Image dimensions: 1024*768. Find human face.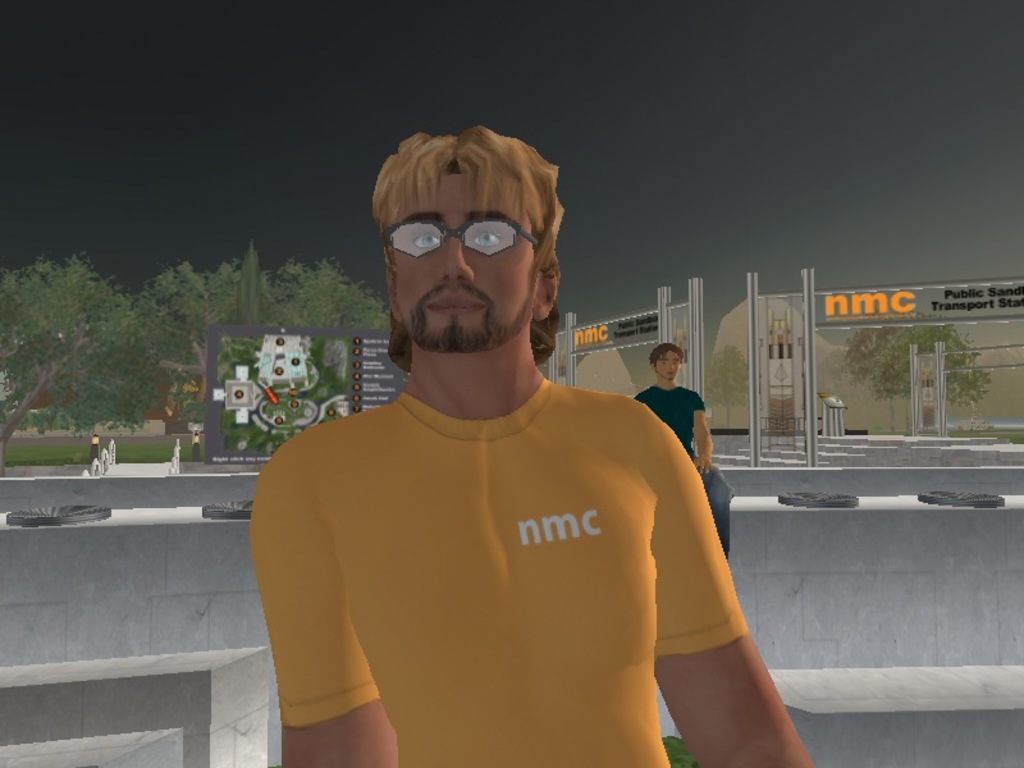
x1=655 y1=349 x2=677 y2=372.
